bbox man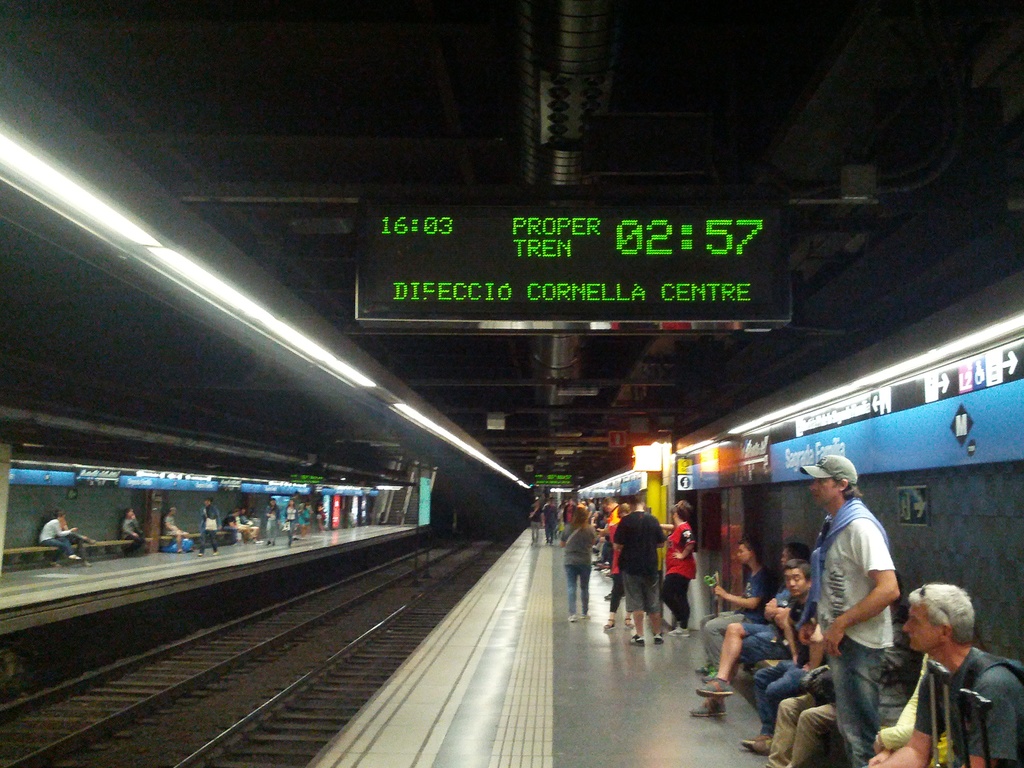
box=[161, 507, 189, 555]
